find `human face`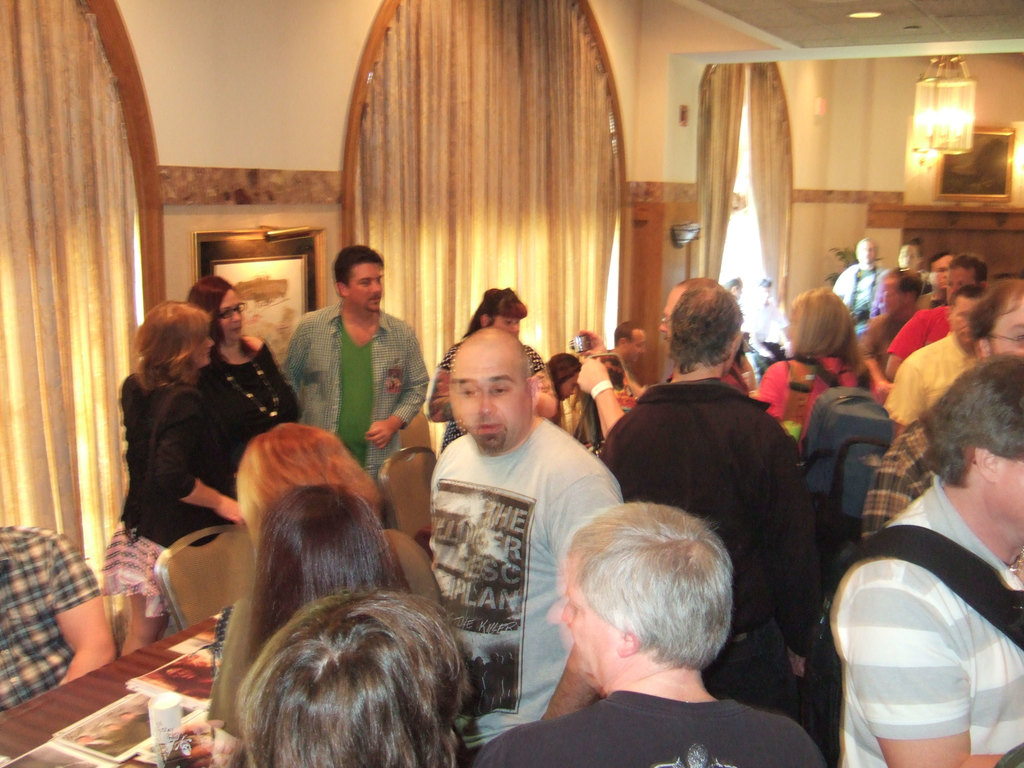
bbox(549, 556, 611, 679)
